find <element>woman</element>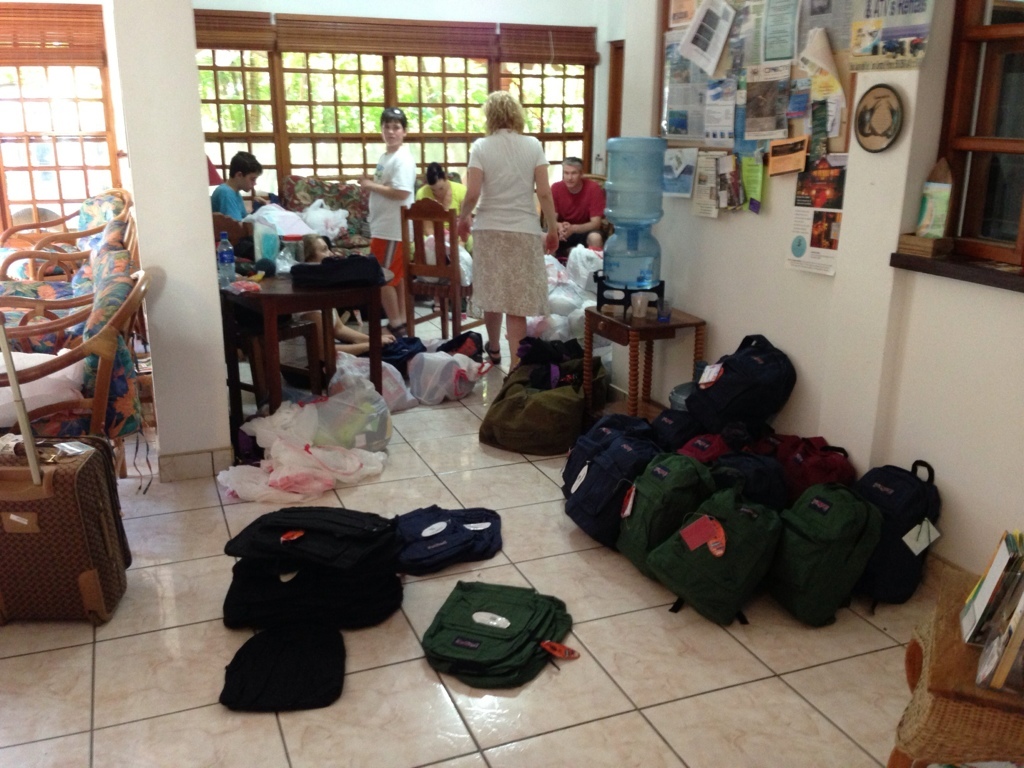
rect(276, 231, 421, 413)
